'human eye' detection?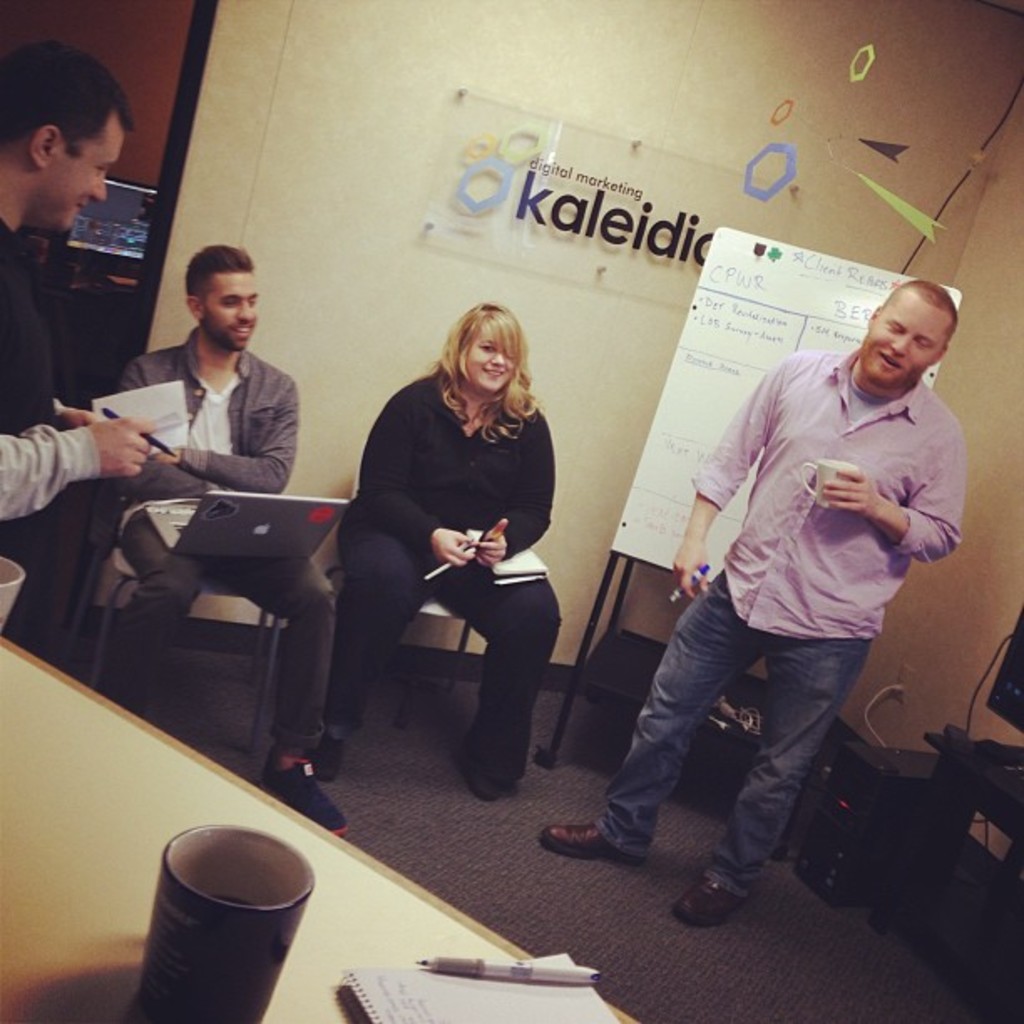
box(475, 338, 499, 355)
